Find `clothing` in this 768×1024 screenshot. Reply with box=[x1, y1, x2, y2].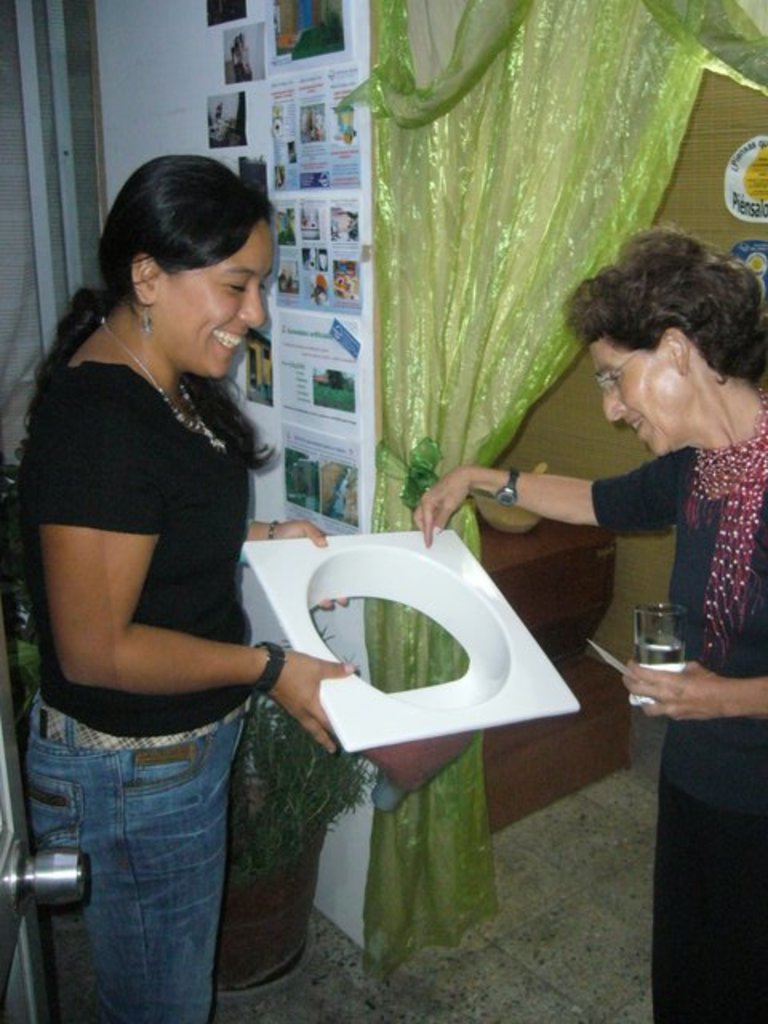
box=[27, 245, 301, 934].
